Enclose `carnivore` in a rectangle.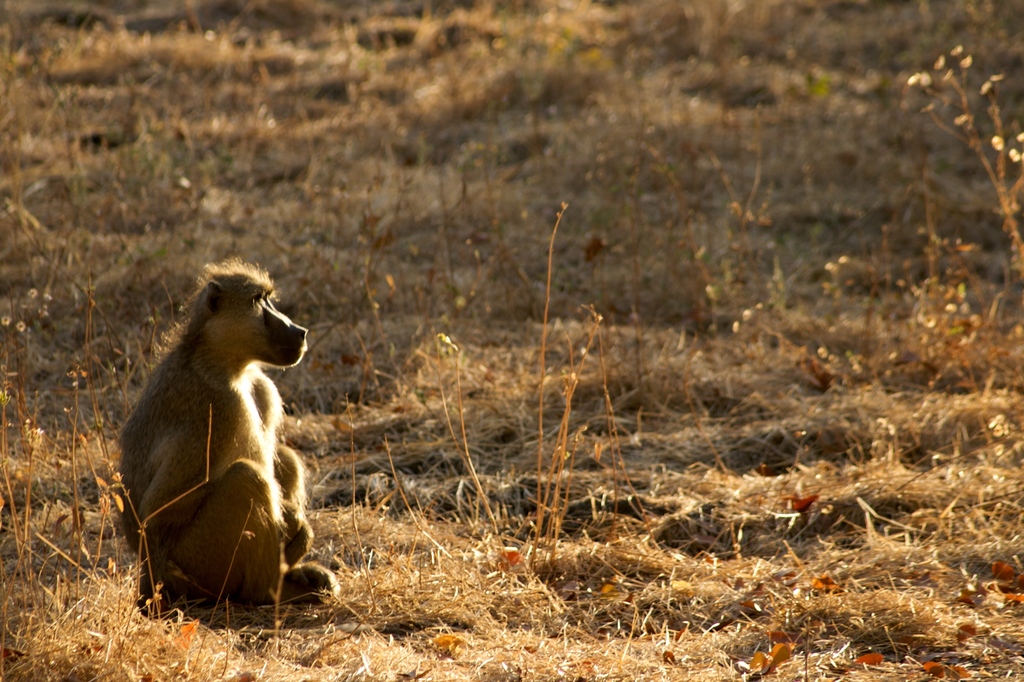
left=120, top=269, right=317, bottom=622.
